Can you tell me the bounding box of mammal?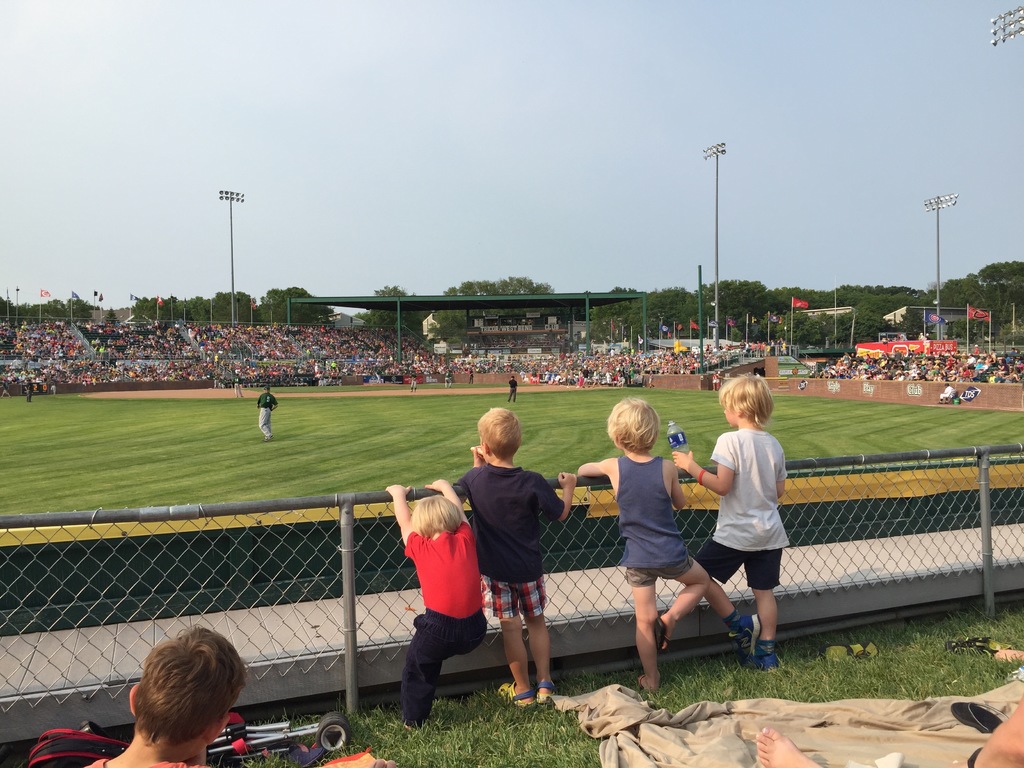
[507, 378, 520, 403].
